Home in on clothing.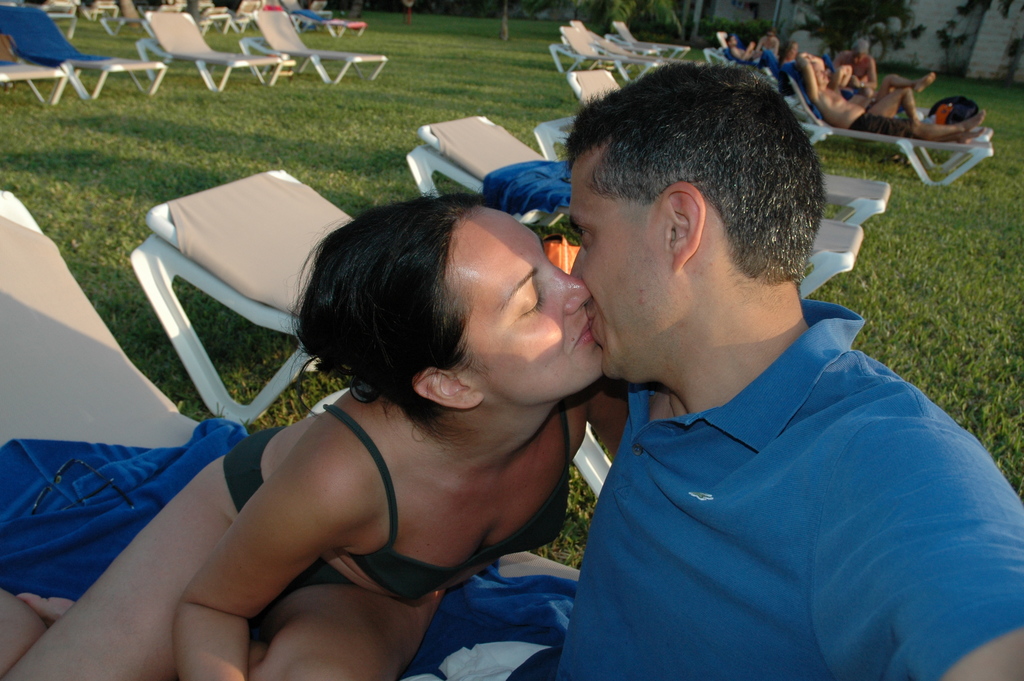
Homed in at left=219, top=426, right=279, bottom=513.
